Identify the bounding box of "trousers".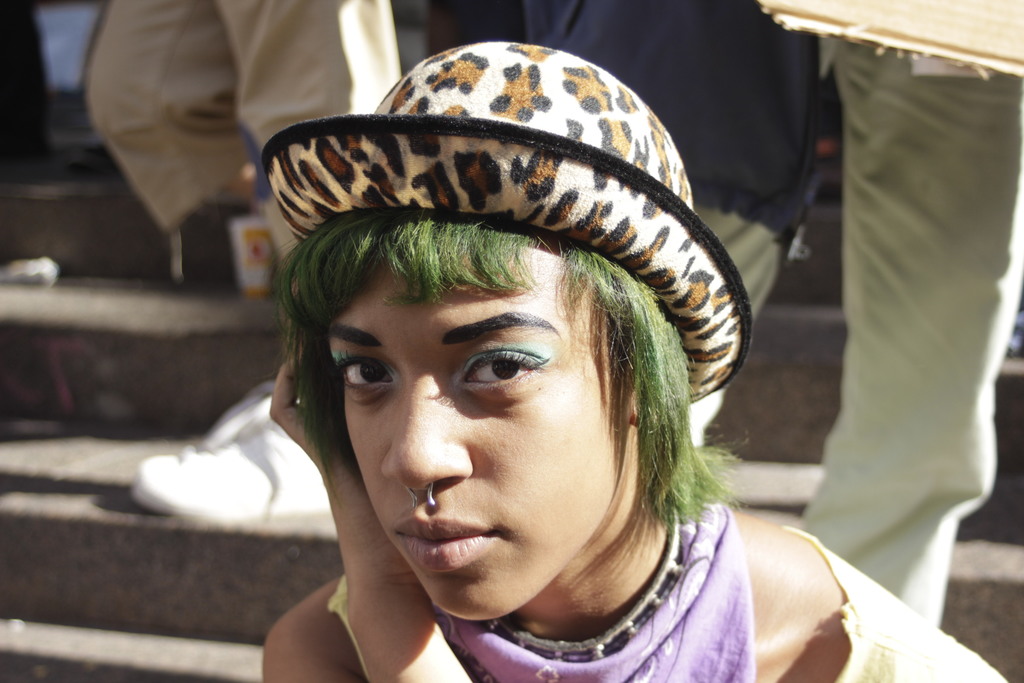
region(694, 38, 1023, 630).
